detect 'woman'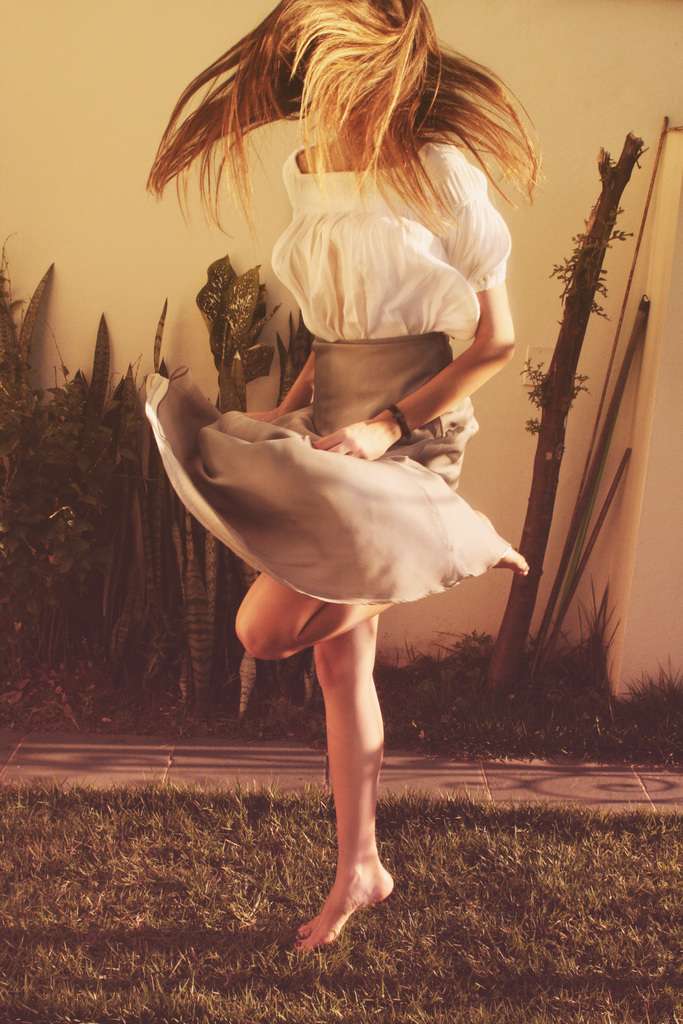
136:52:523:949
